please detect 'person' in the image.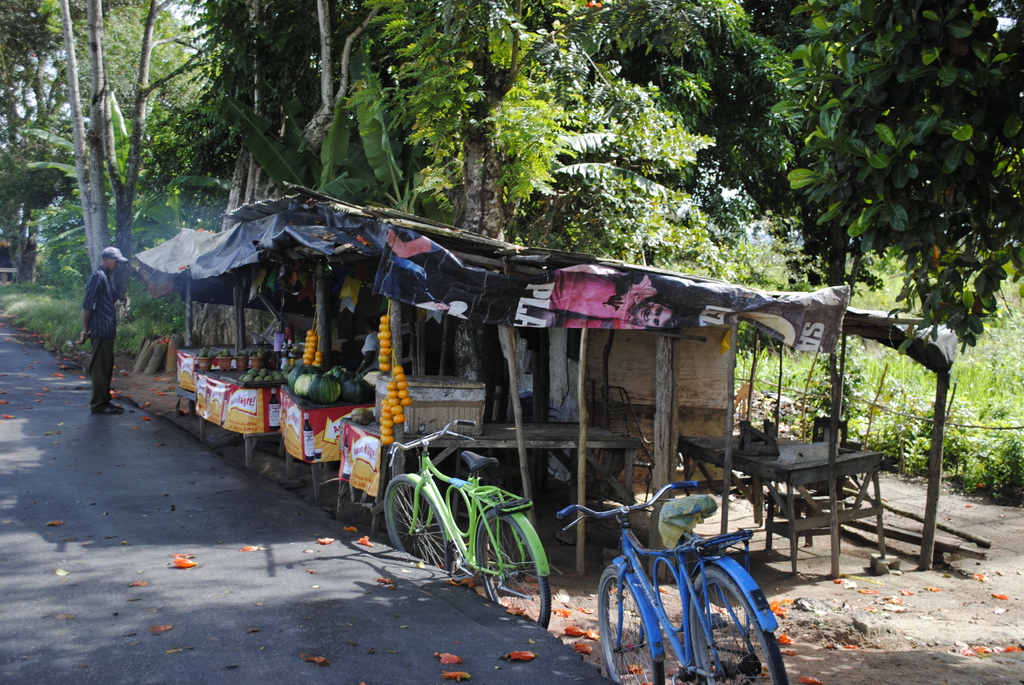
pyautogui.locateOnScreen(356, 317, 379, 372).
